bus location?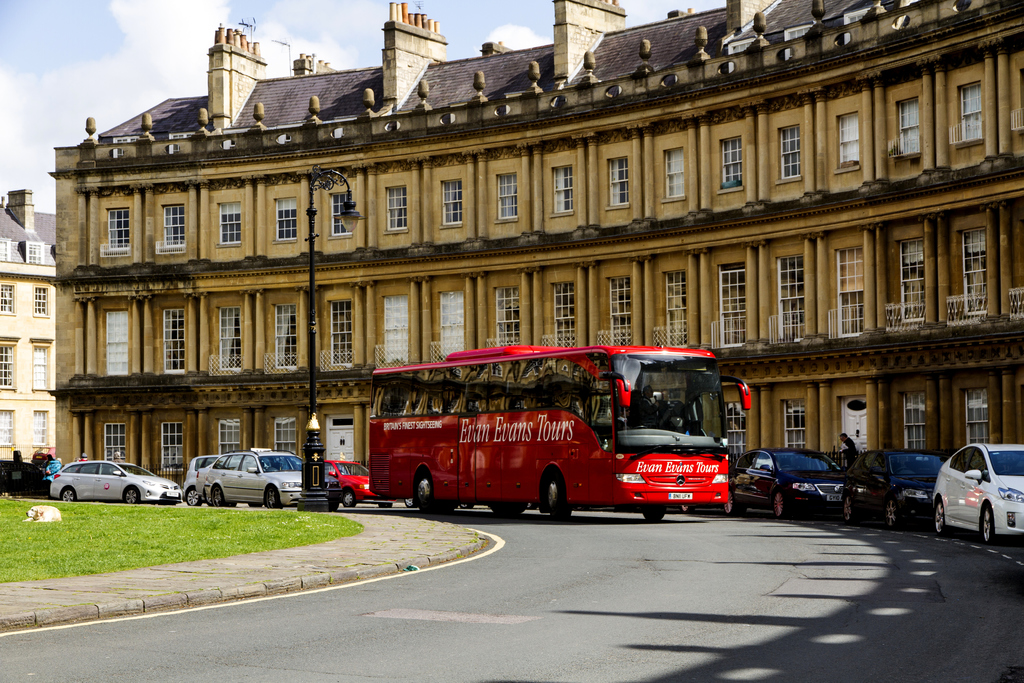
{"x1": 367, "y1": 341, "x2": 755, "y2": 520}
